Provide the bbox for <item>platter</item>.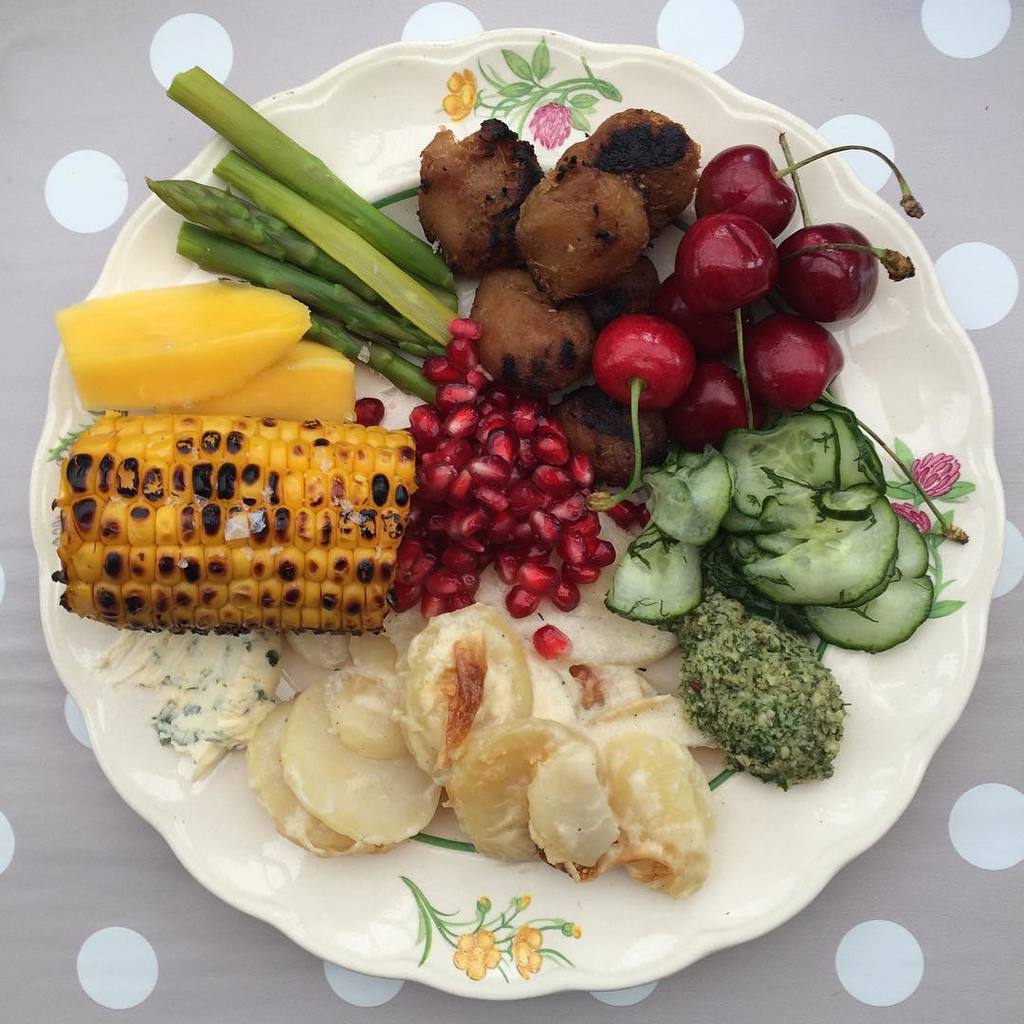
region(28, 25, 1001, 993).
